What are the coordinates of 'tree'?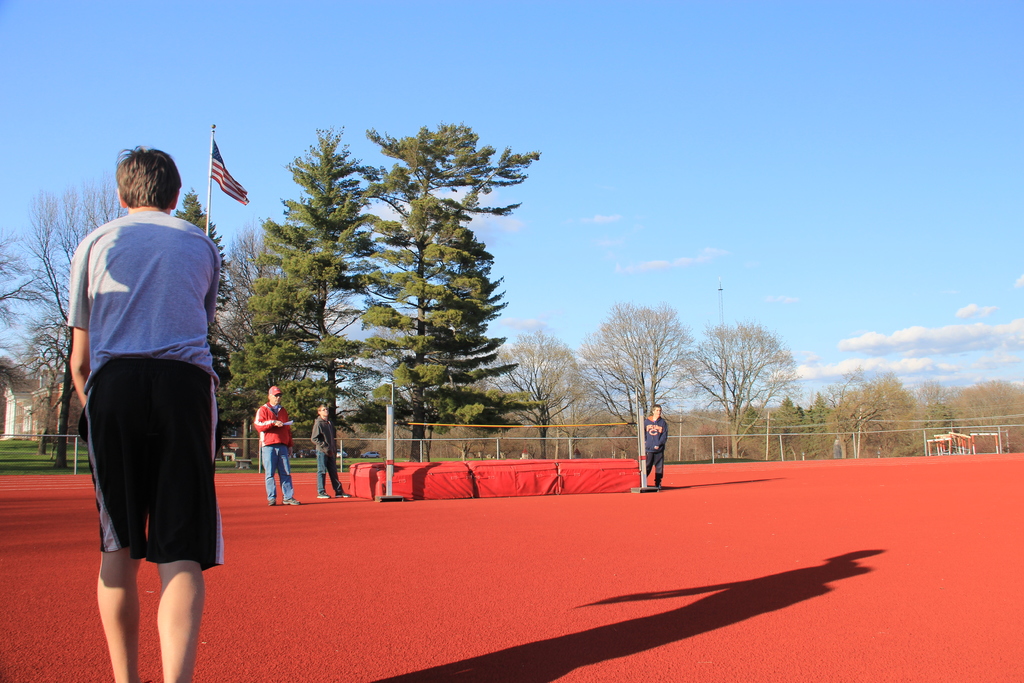
x1=496, y1=331, x2=582, y2=454.
